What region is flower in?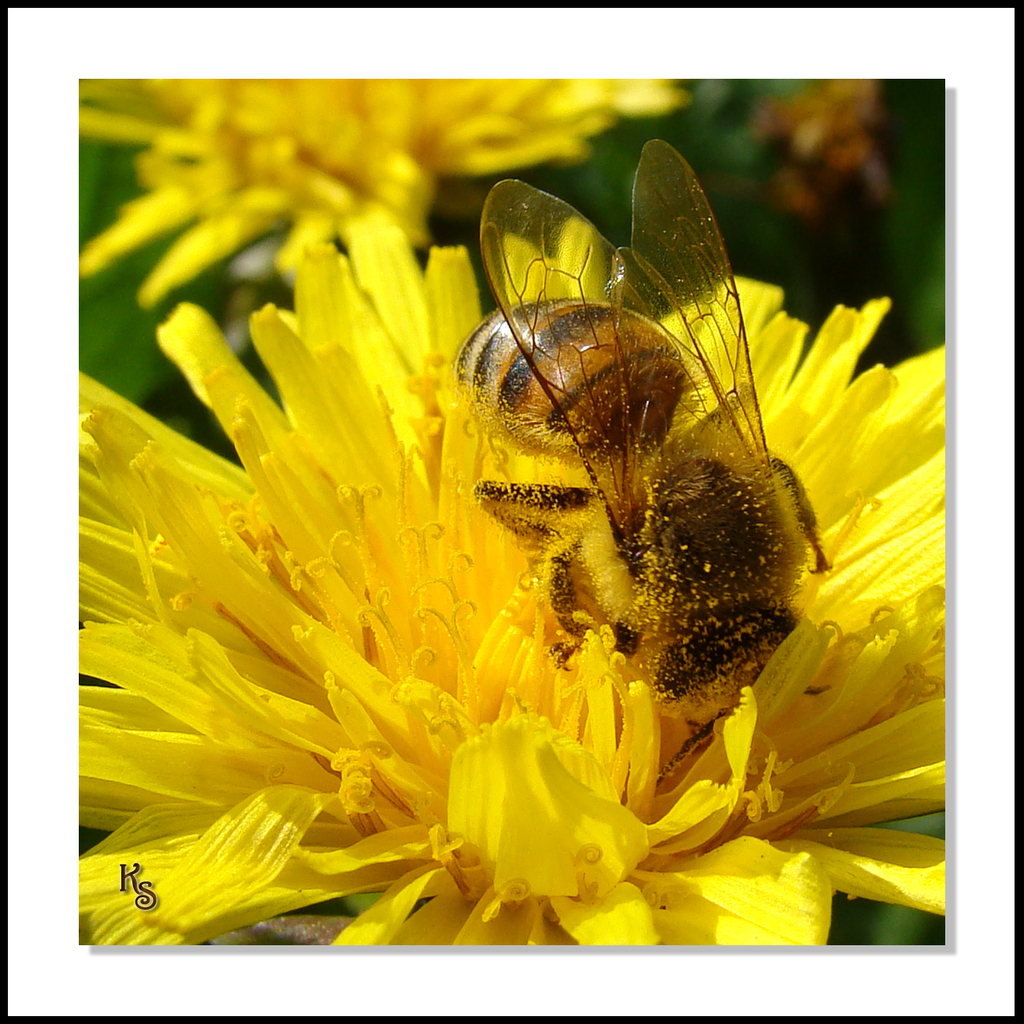
(75,76,677,308).
